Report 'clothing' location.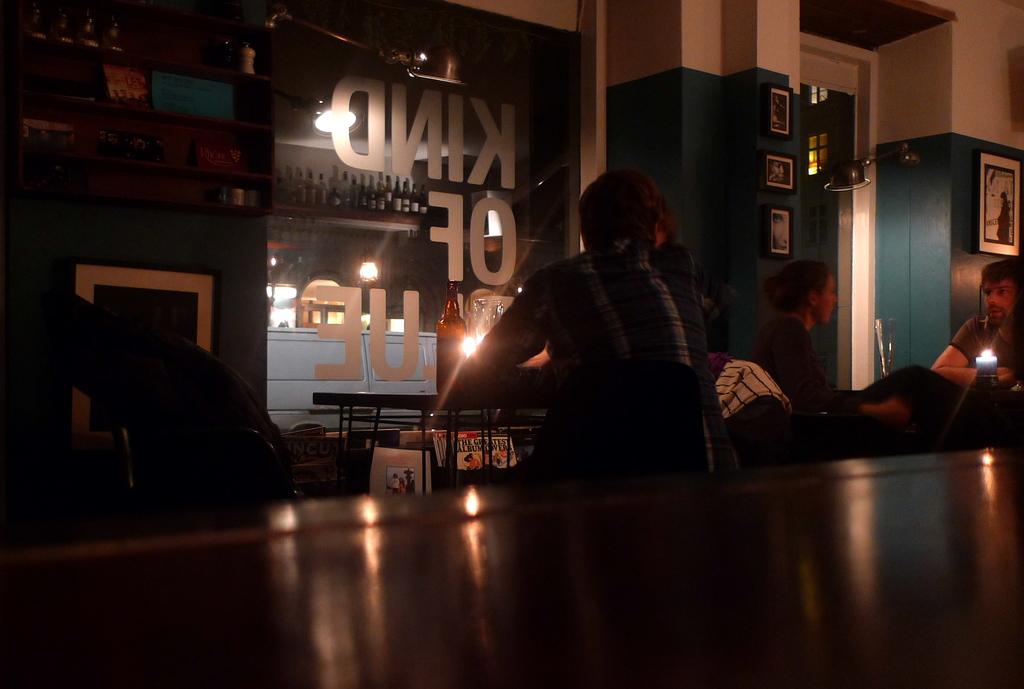
Report: detection(750, 318, 963, 454).
